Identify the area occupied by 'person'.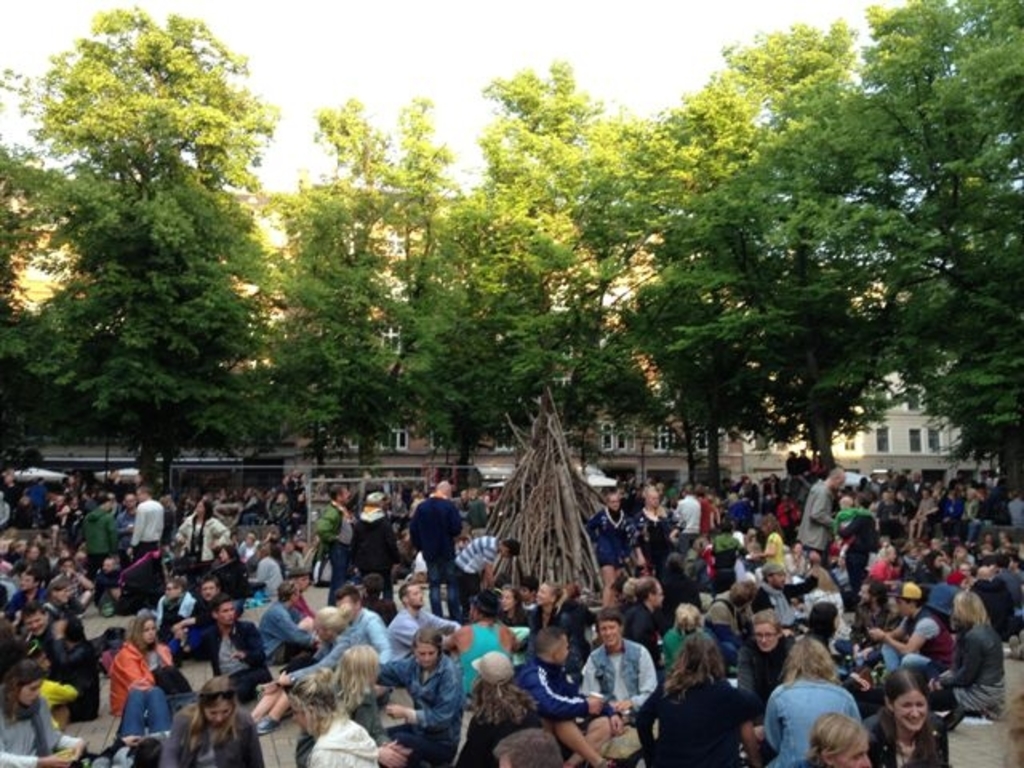
Area: 285, 680, 387, 766.
